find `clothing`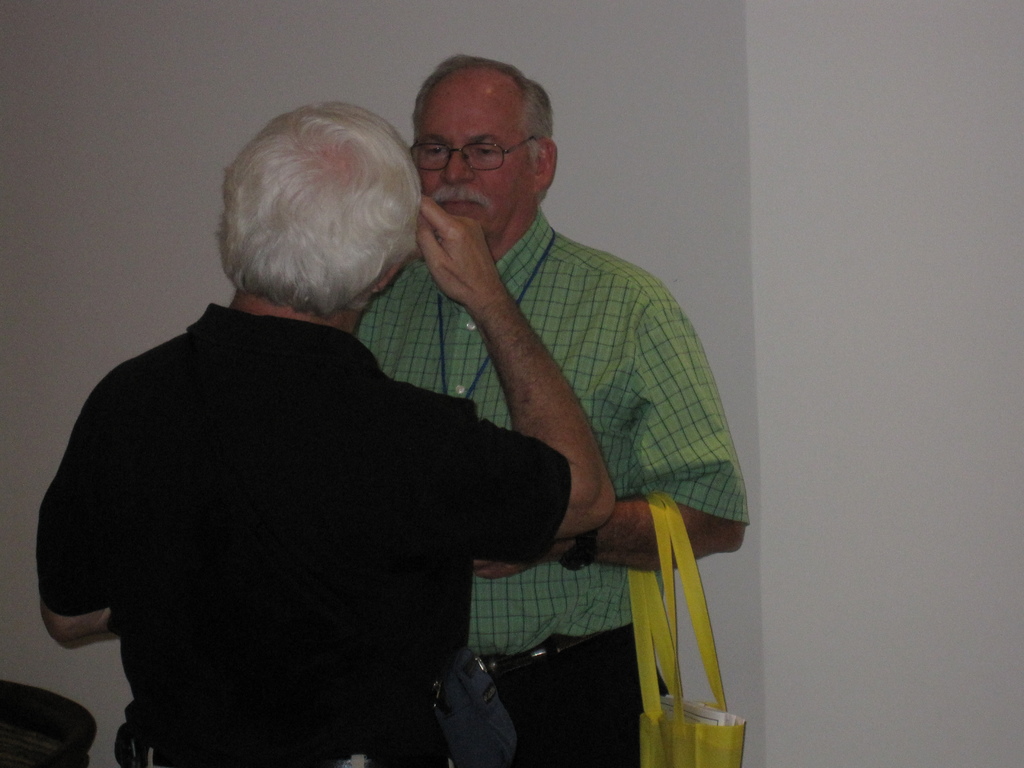
[left=353, top=203, right=753, bottom=767]
